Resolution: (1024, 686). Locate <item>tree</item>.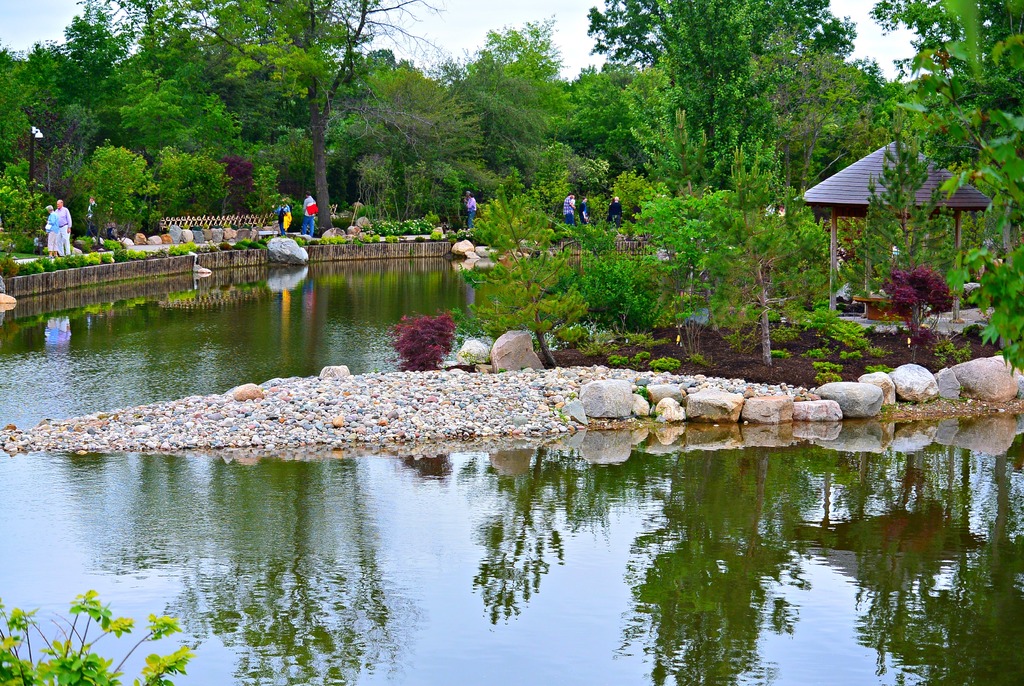
(237, 0, 458, 251).
